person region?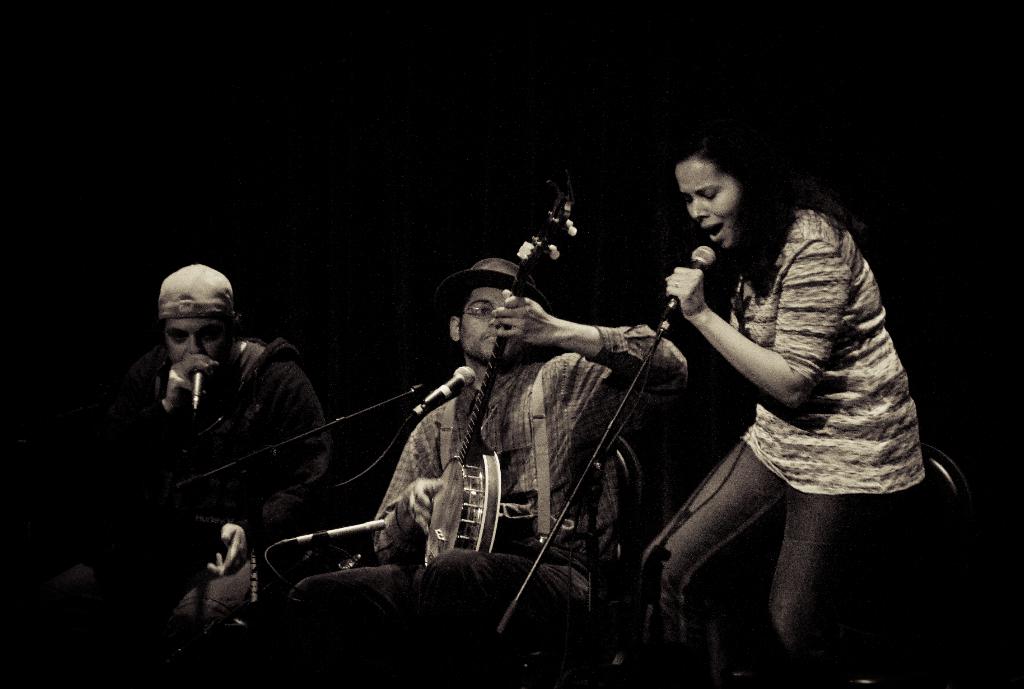
639, 126, 913, 688
